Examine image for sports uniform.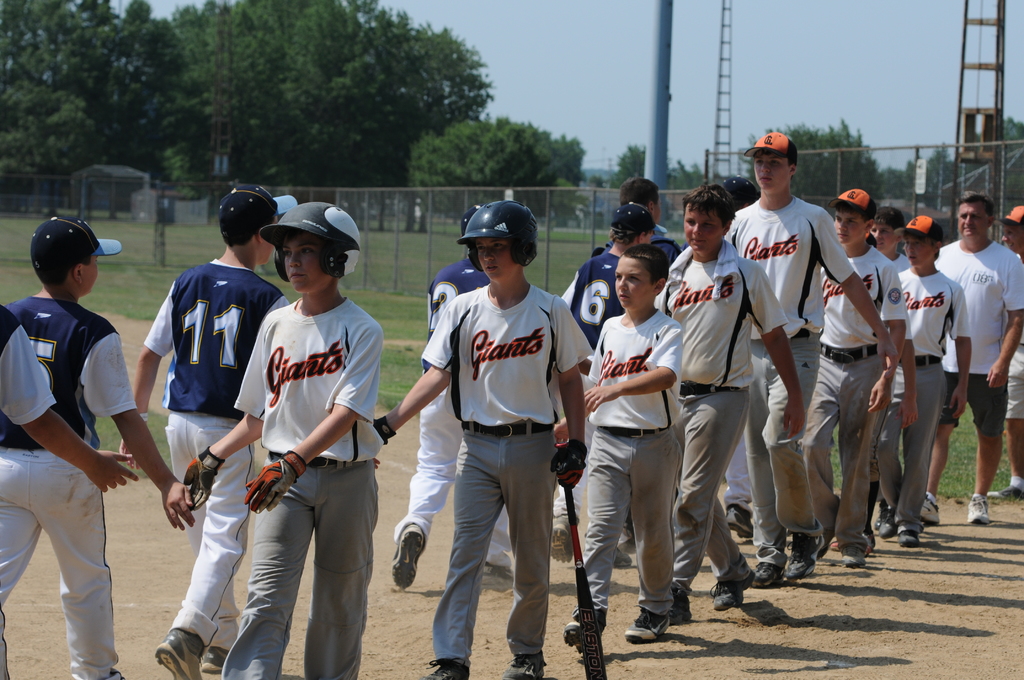
Examination result: (138,255,287,657).
